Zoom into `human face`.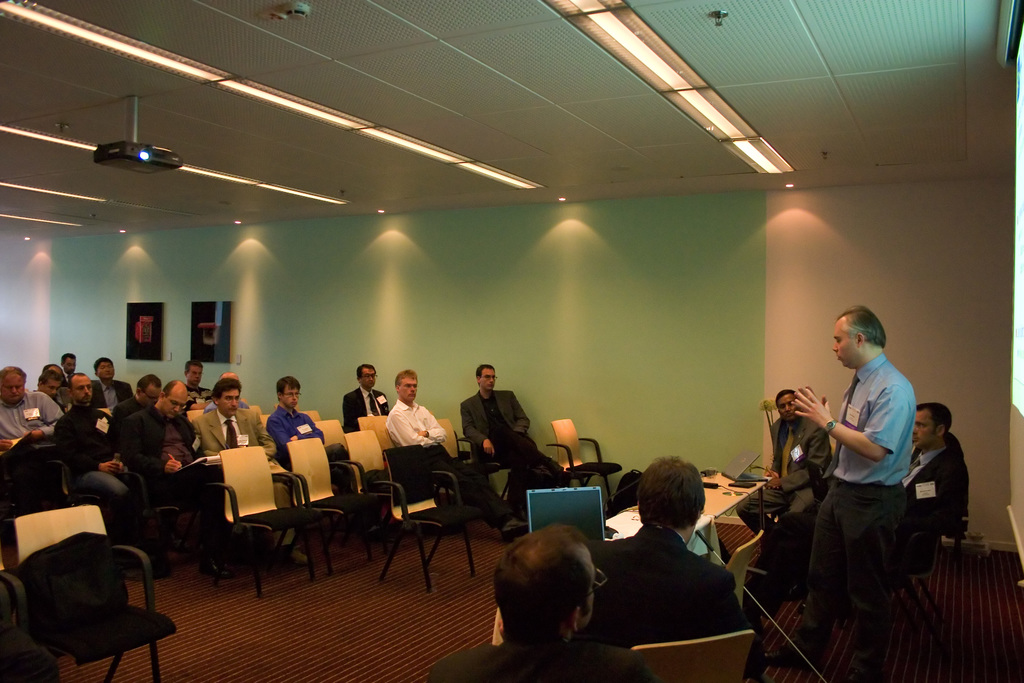
Zoom target: select_region(403, 375, 419, 400).
